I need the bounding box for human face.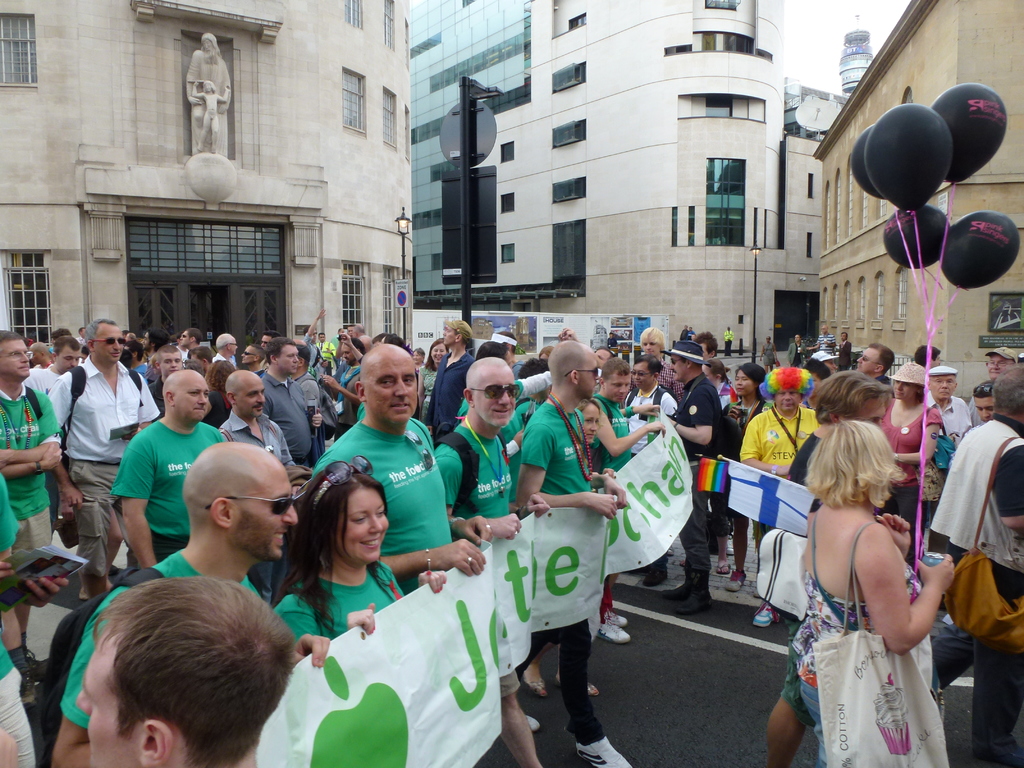
Here it is: x1=31, y1=351, x2=40, y2=365.
